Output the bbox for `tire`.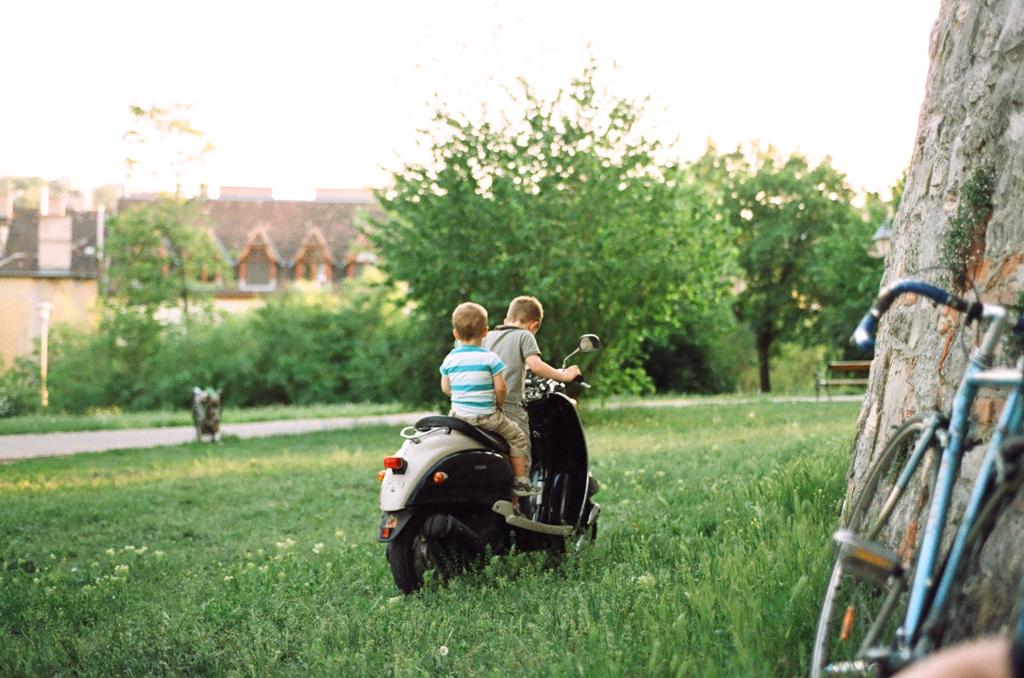
{"left": 912, "top": 464, "right": 1023, "bottom": 677}.
